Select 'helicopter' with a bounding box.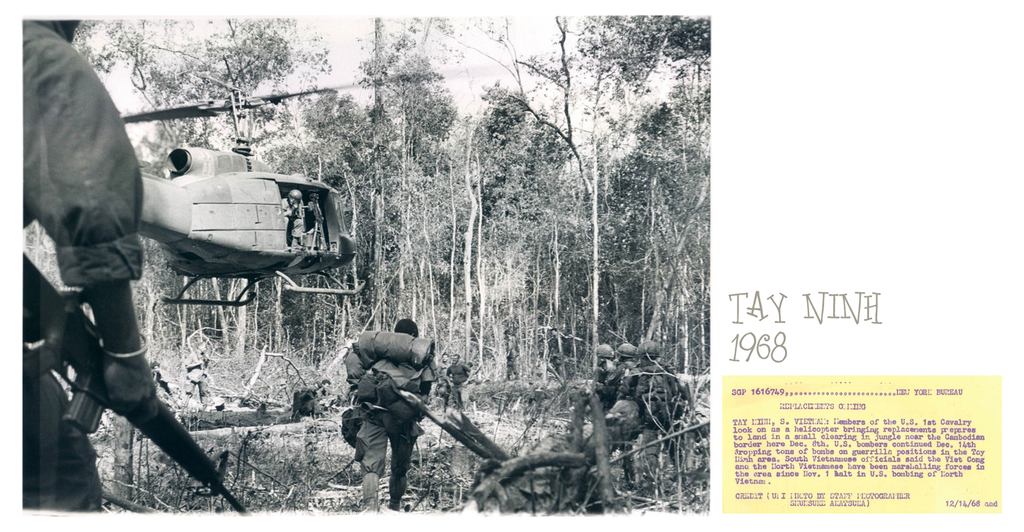
92,67,367,287.
